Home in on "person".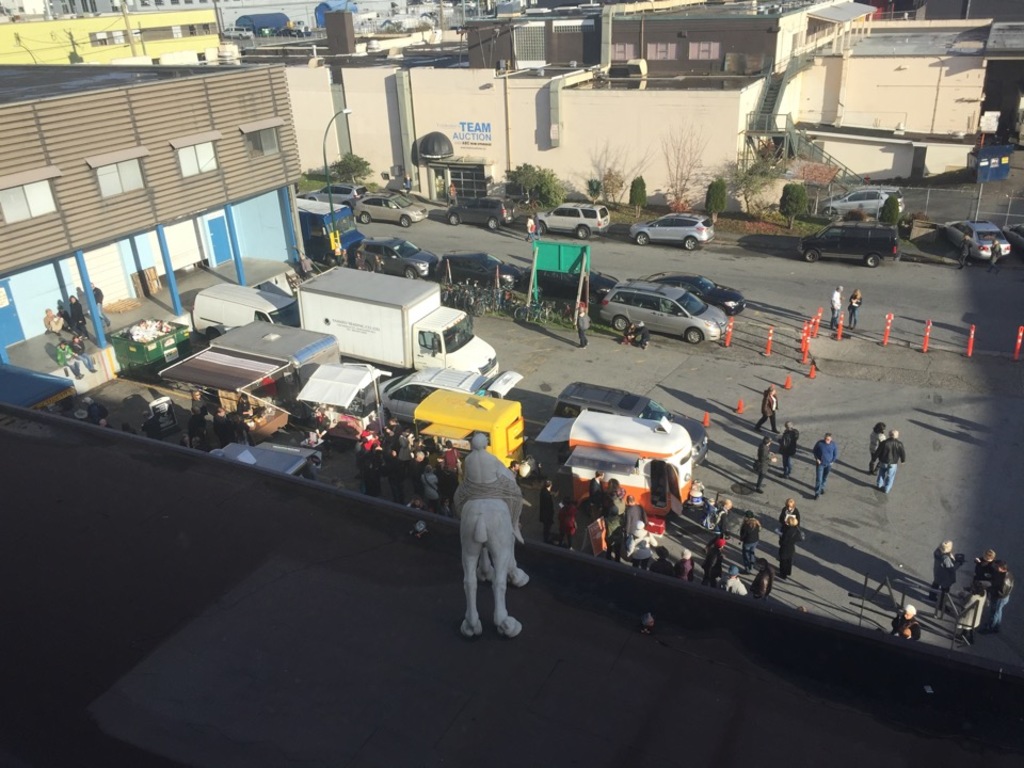
Homed in at (675, 547, 695, 582).
